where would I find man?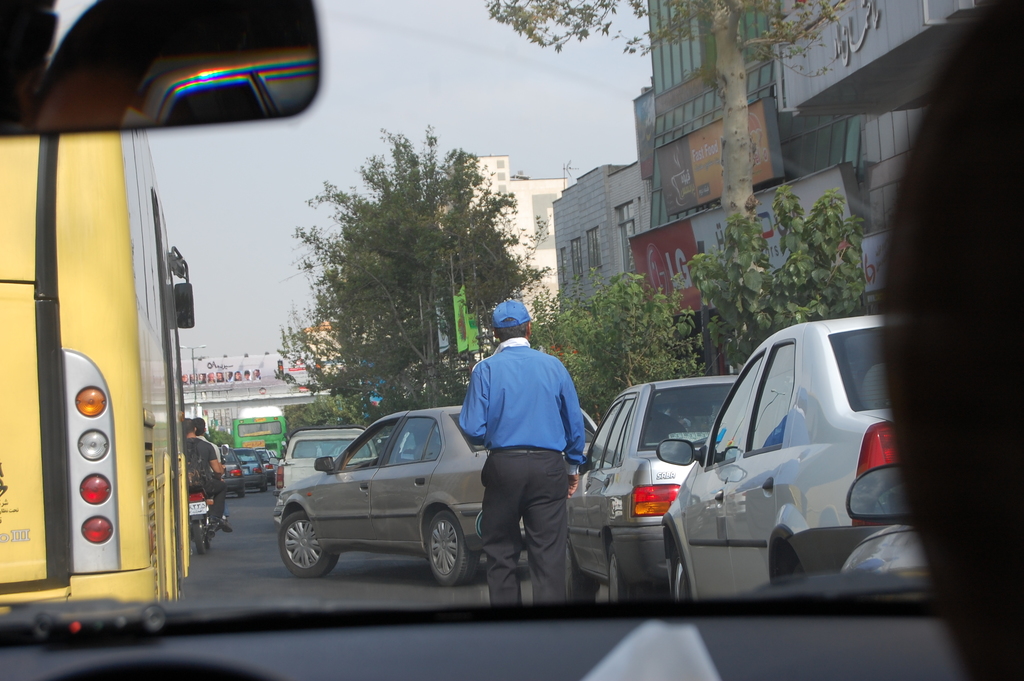
At box(195, 420, 221, 473).
